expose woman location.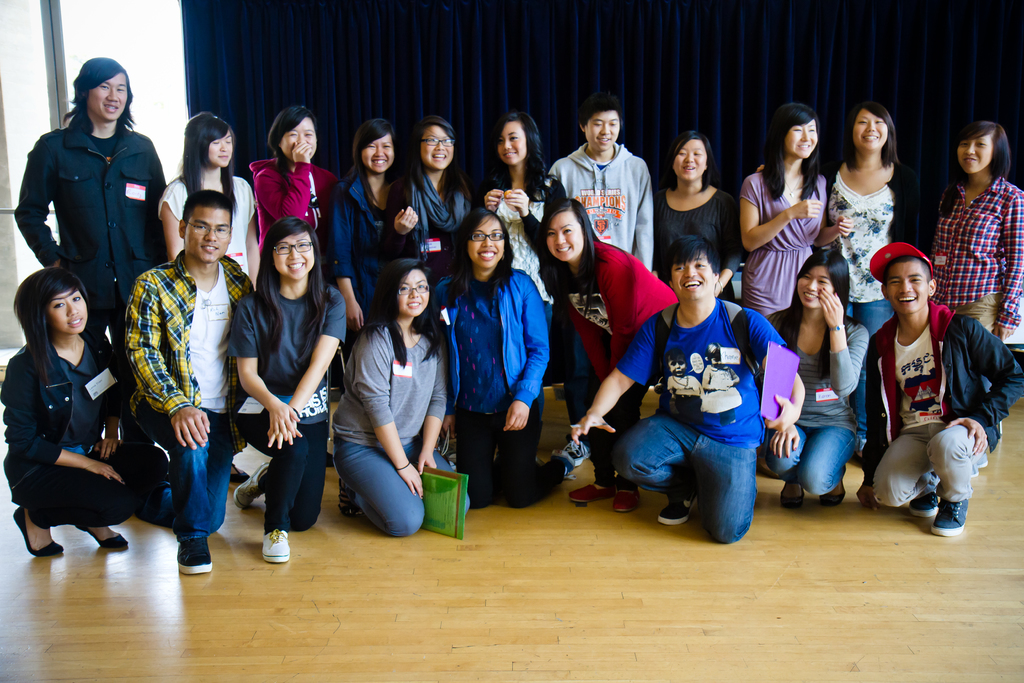
Exposed at 250,104,339,241.
